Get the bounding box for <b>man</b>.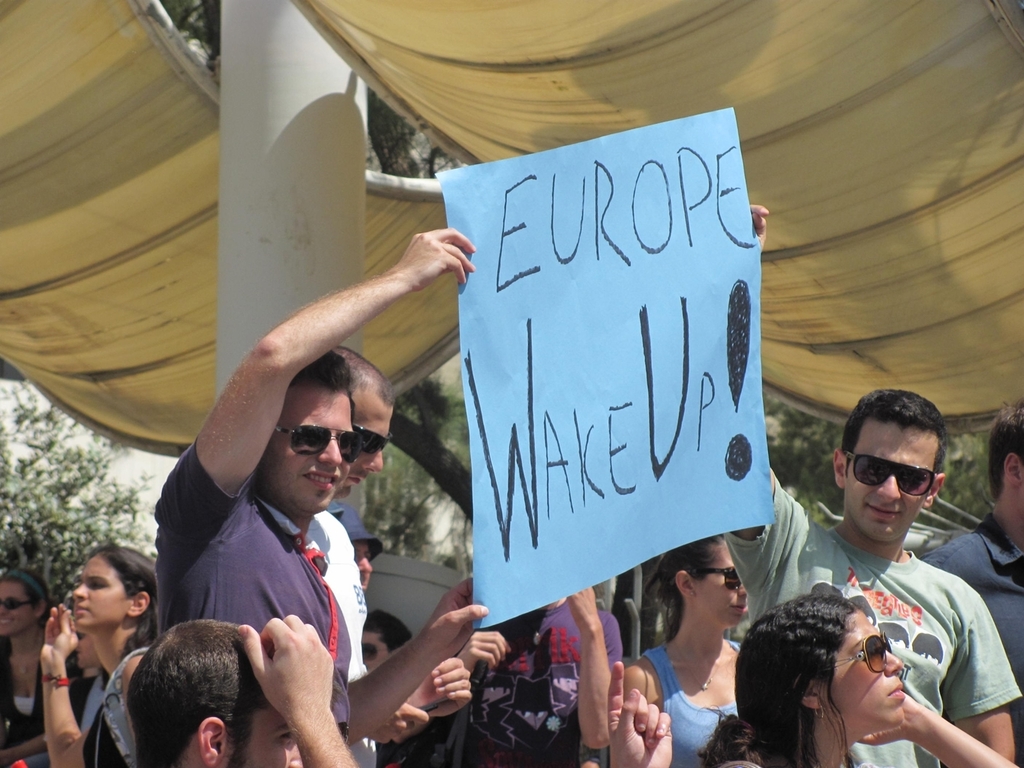
<region>719, 200, 1023, 767</region>.
